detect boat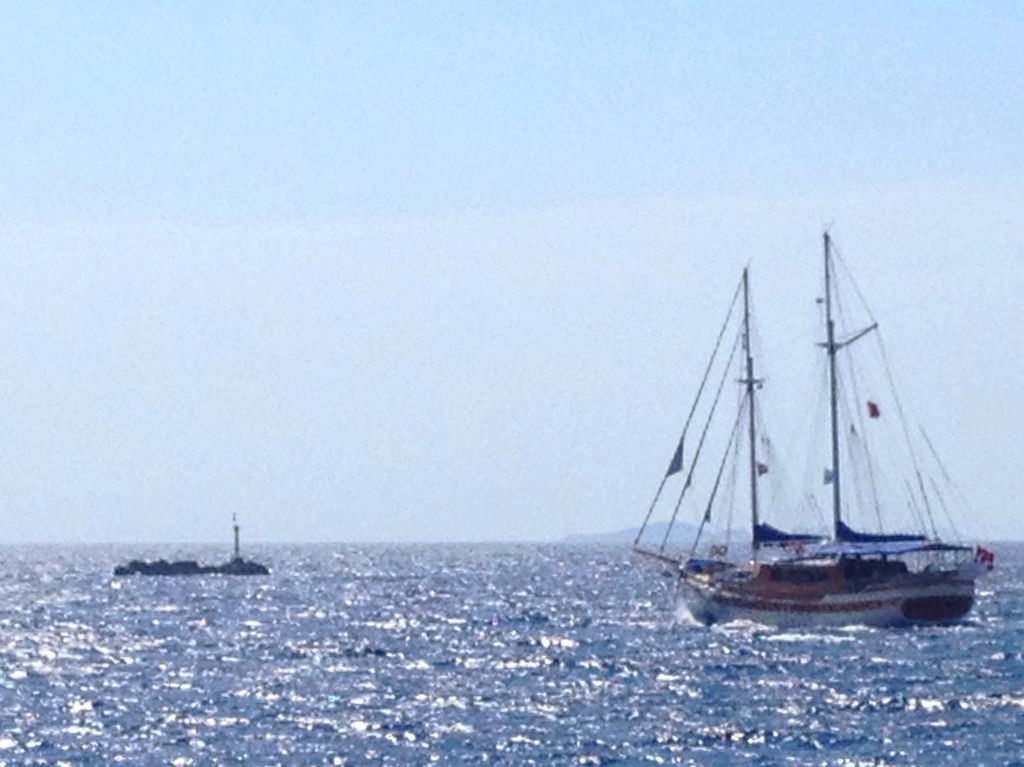
<region>221, 503, 275, 572</region>
